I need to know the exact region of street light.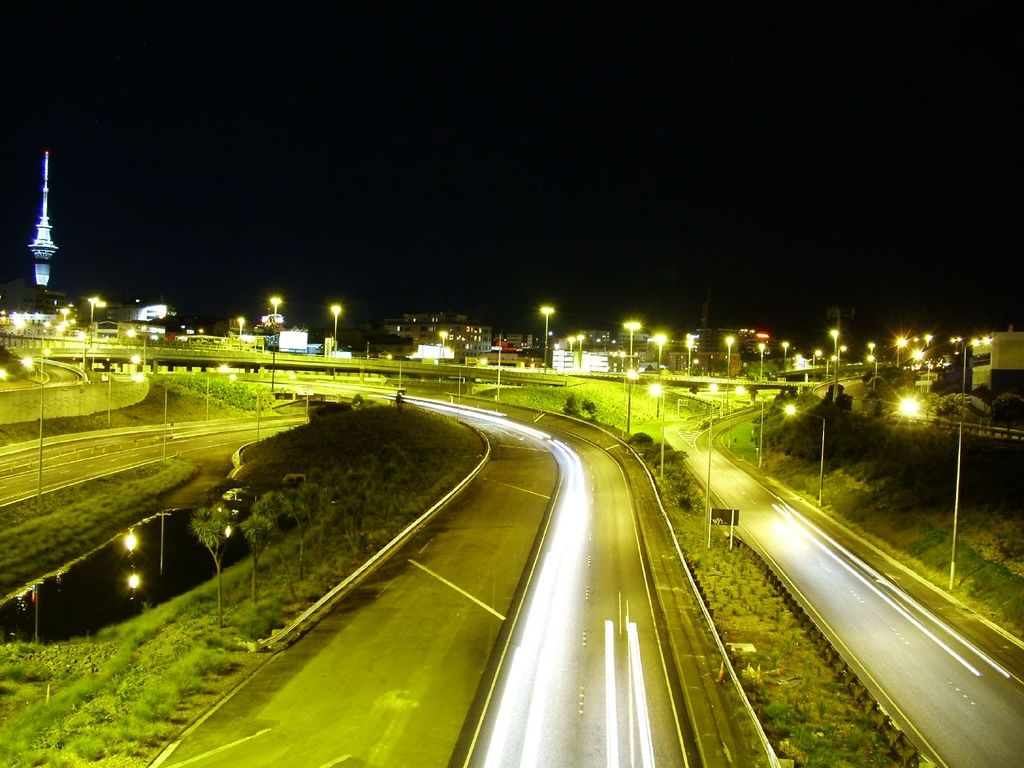
Region: rect(806, 346, 824, 376).
